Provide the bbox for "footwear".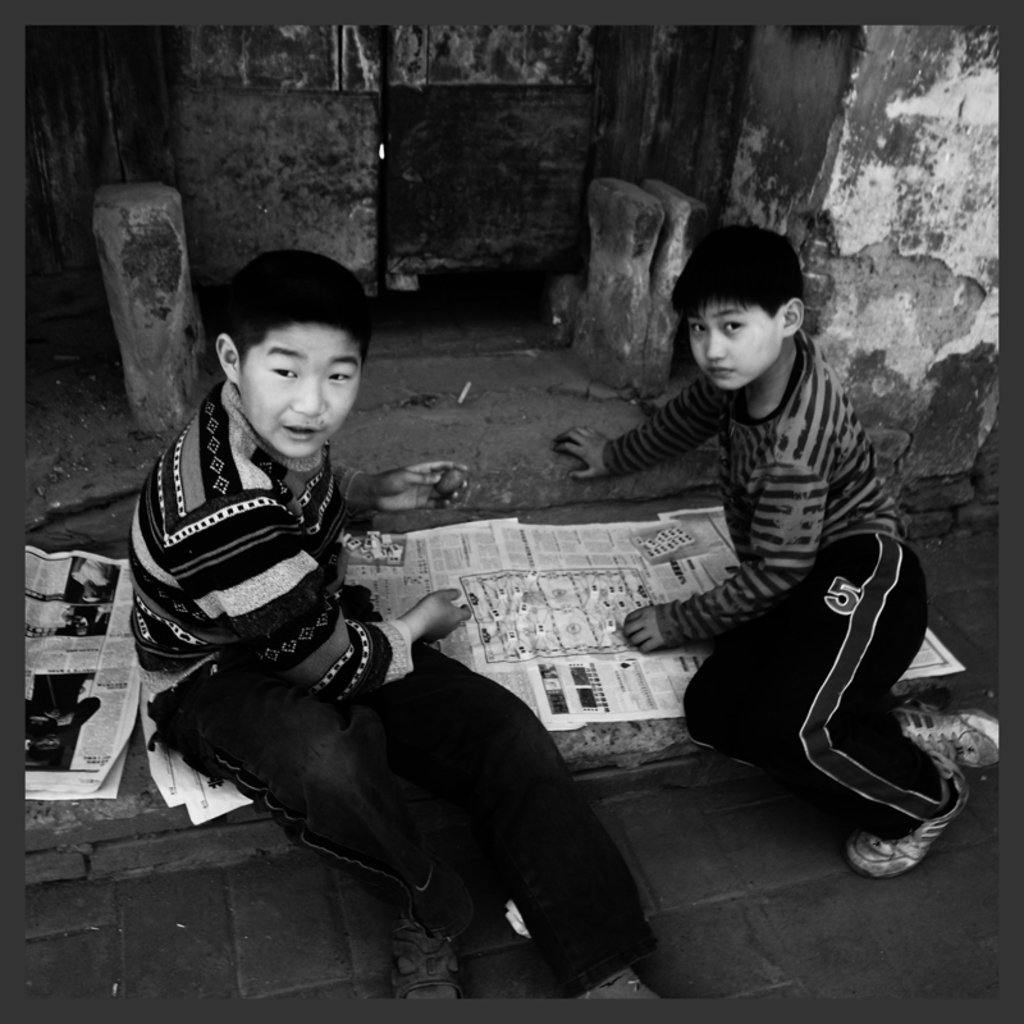
pyautogui.locateOnScreen(847, 764, 965, 869).
